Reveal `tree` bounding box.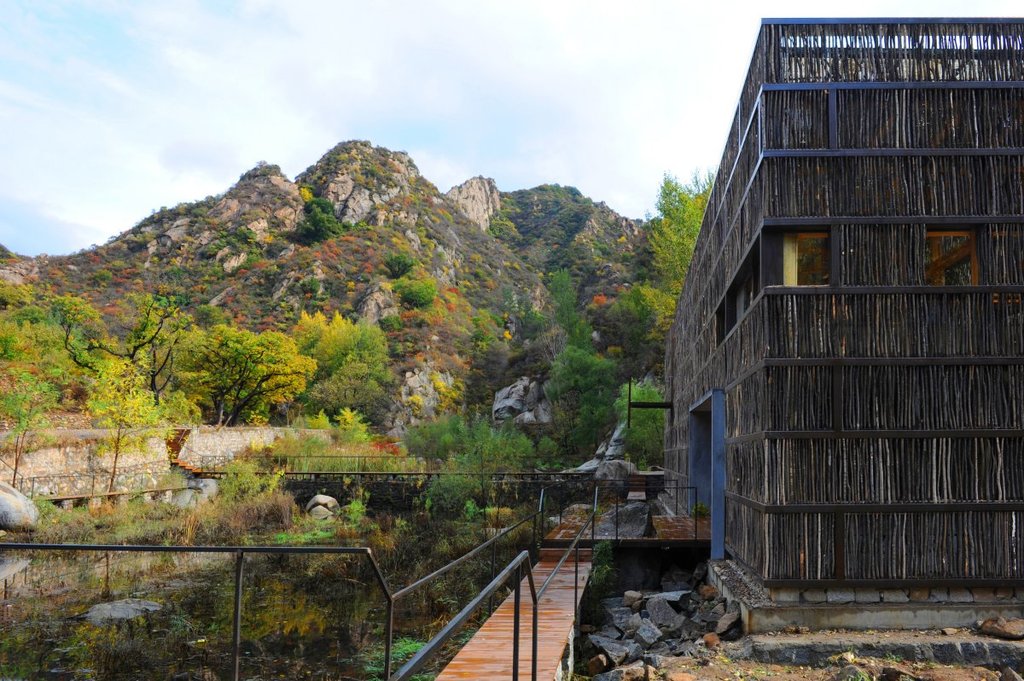
Revealed: <box>178,319,293,410</box>.
